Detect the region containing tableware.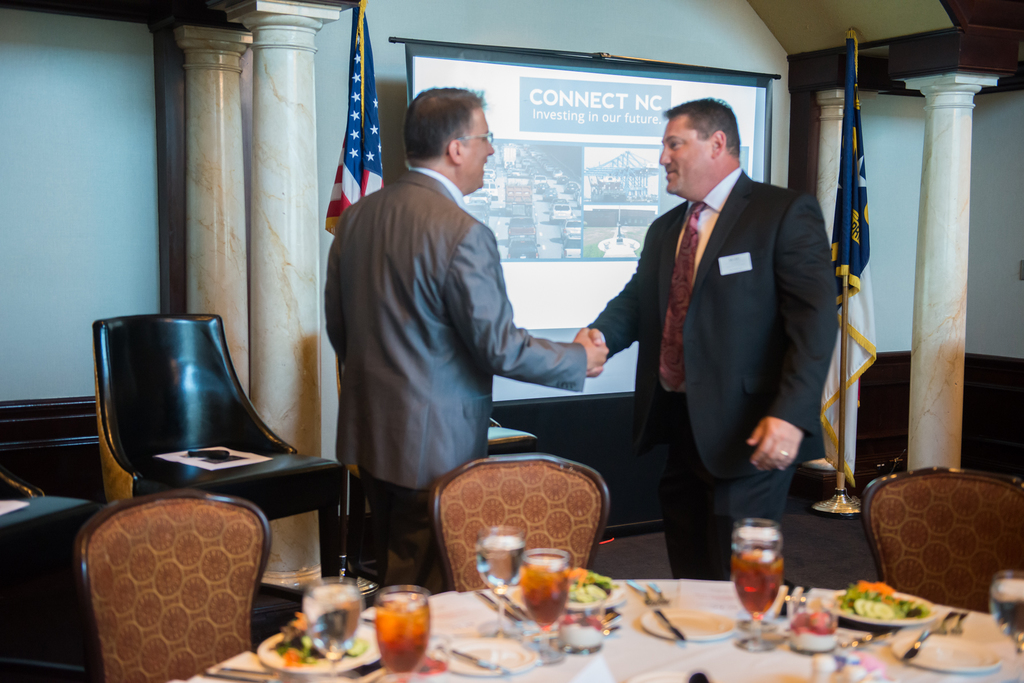
rect(499, 583, 525, 616).
